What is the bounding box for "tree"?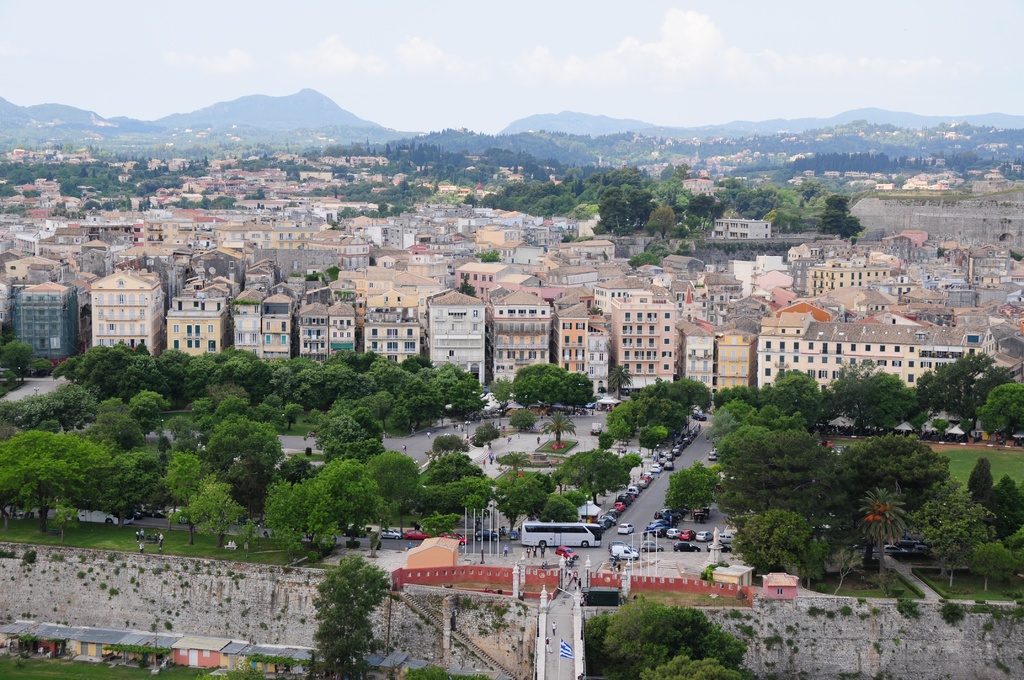
433, 435, 464, 451.
